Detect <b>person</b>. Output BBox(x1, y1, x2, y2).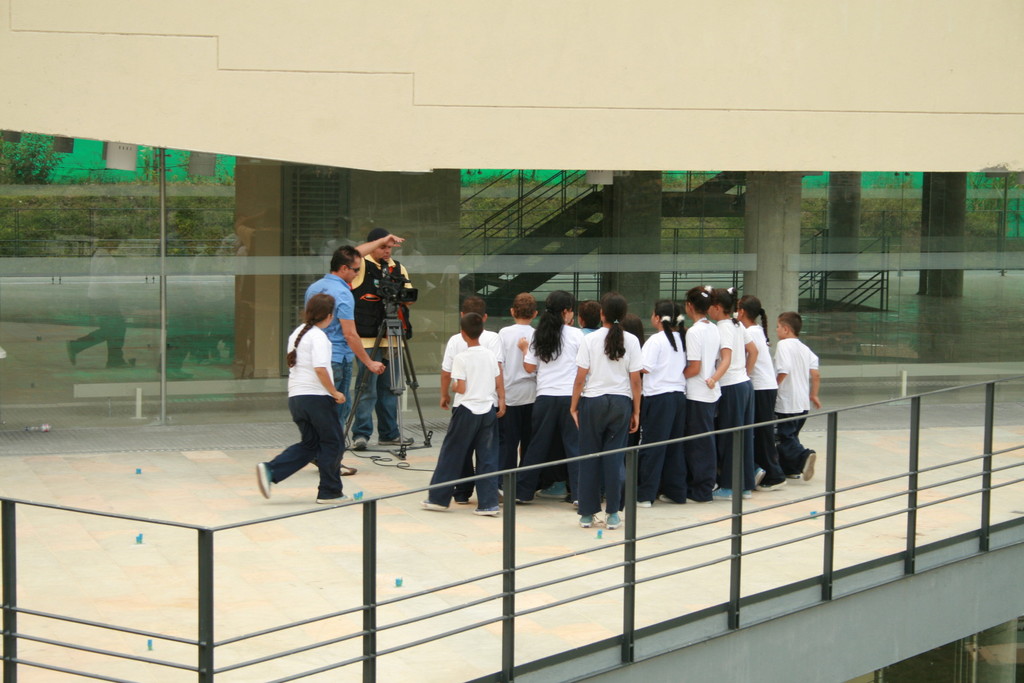
BBox(429, 318, 495, 522).
